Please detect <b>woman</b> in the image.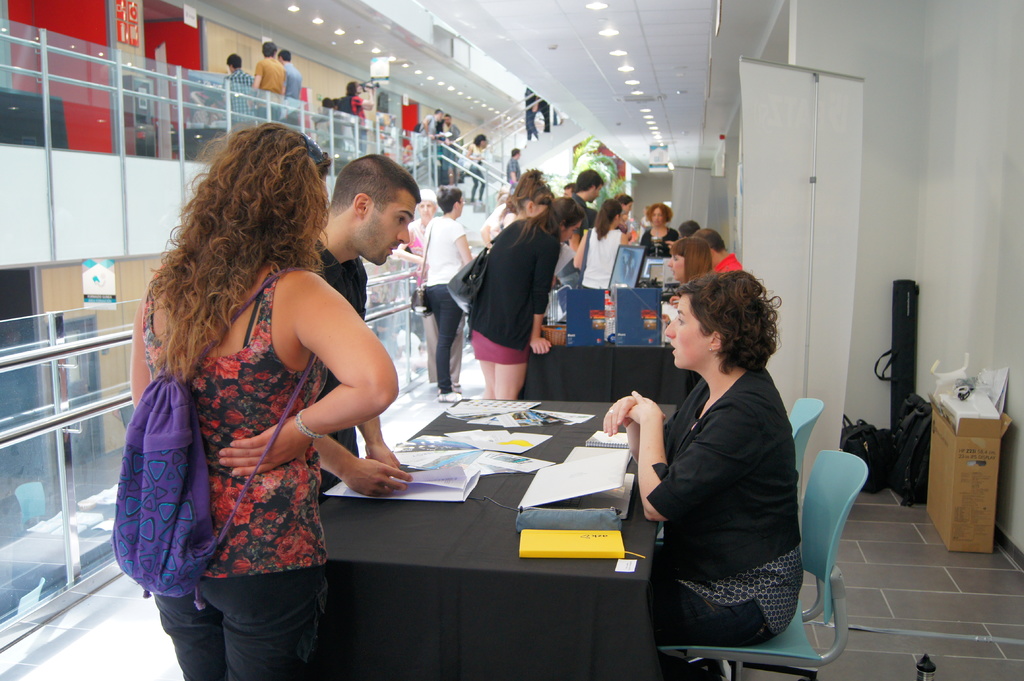
639:202:680:257.
